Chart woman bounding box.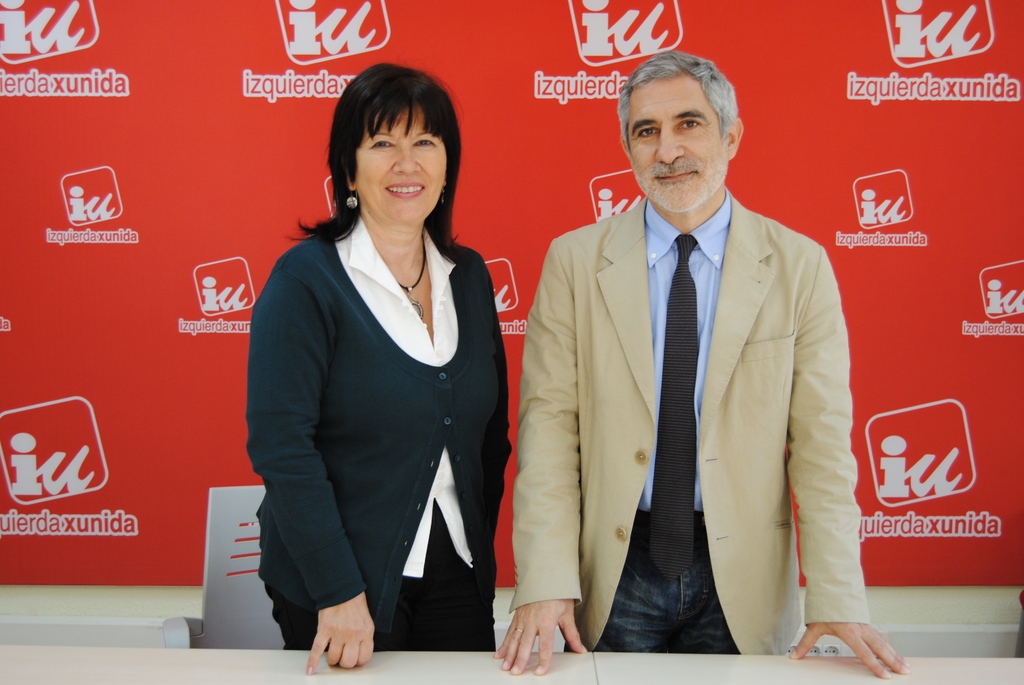
Charted: locate(249, 81, 495, 684).
